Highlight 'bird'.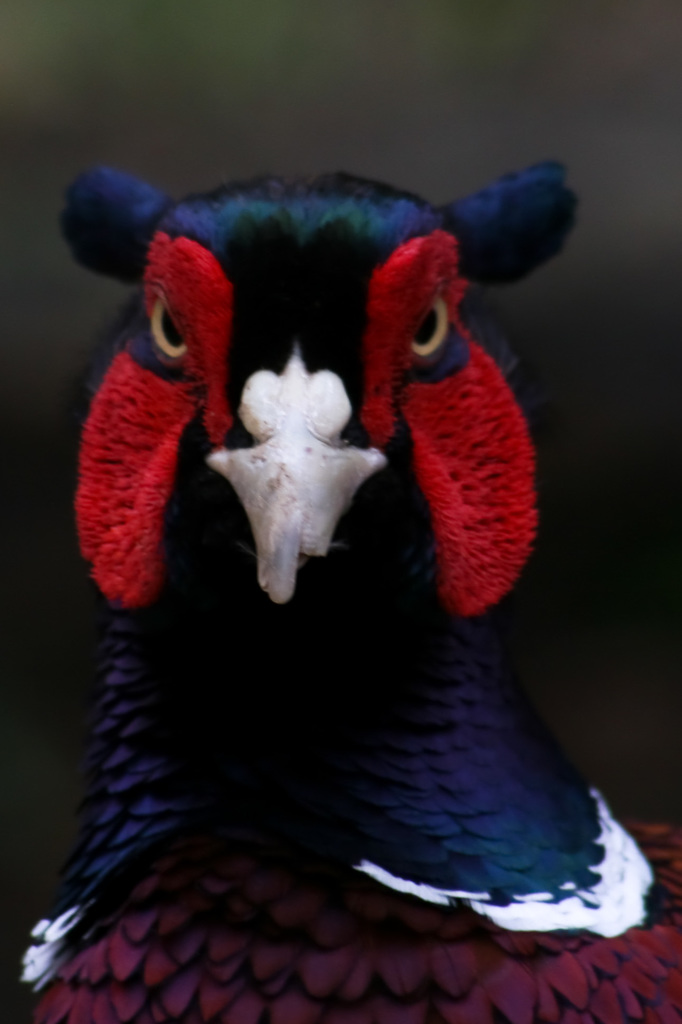
Highlighted region: 9, 125, 657, 1015.
